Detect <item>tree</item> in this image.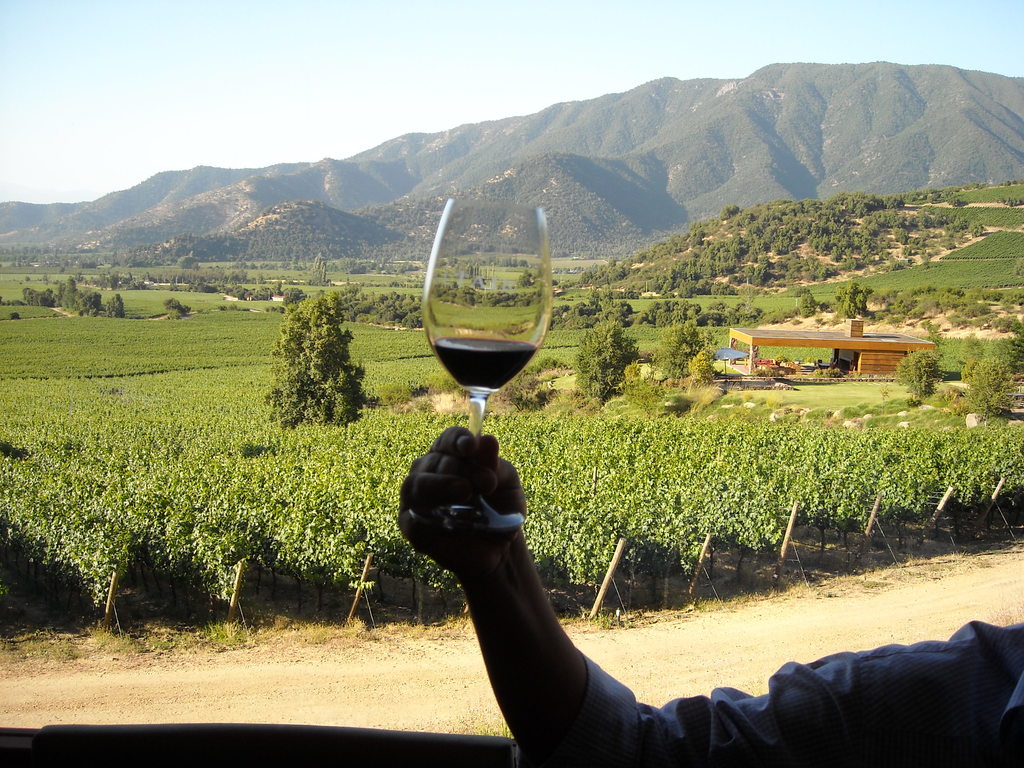
Detection: crop(232, 288, 257, 300).
